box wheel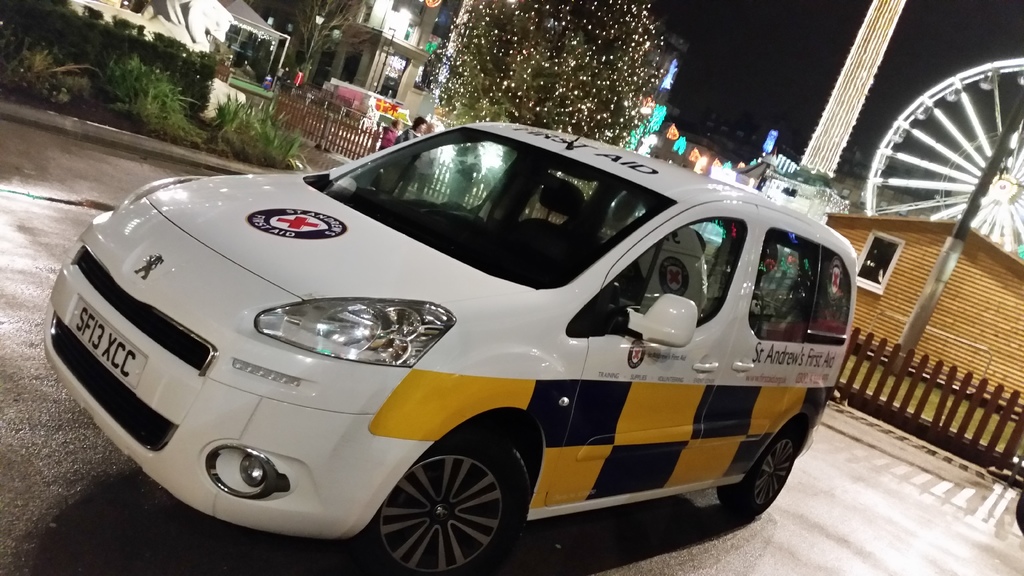
pyautogui.locateOnScreen(362, 426, 532, 575)
